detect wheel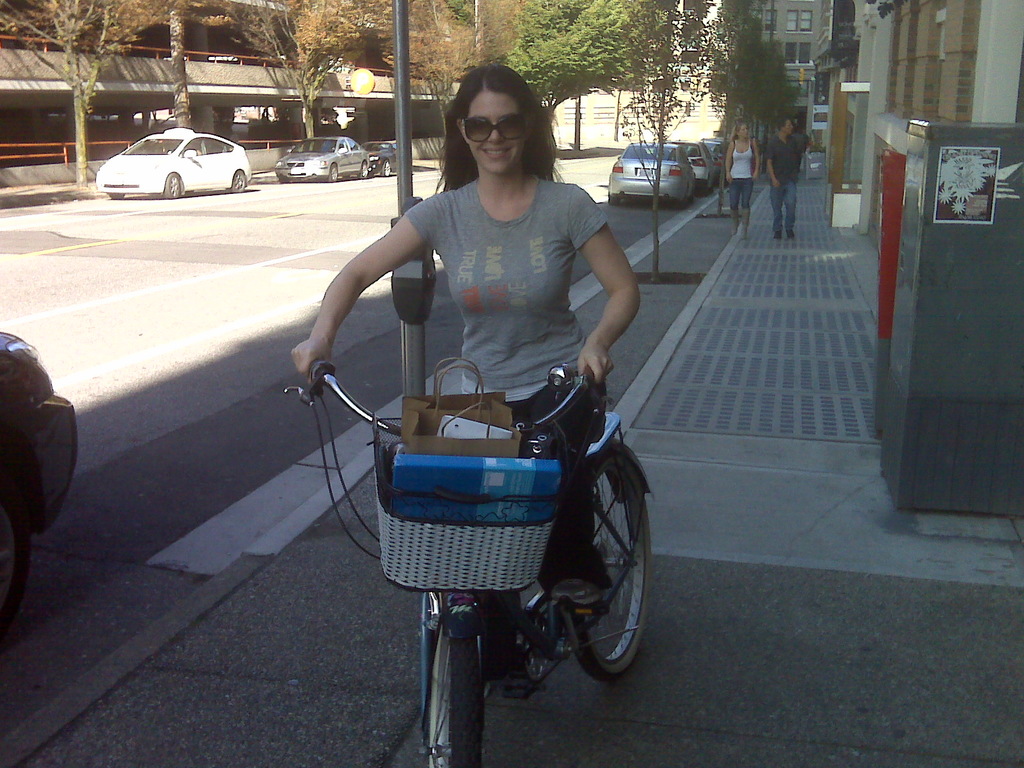
165/168/184/196
